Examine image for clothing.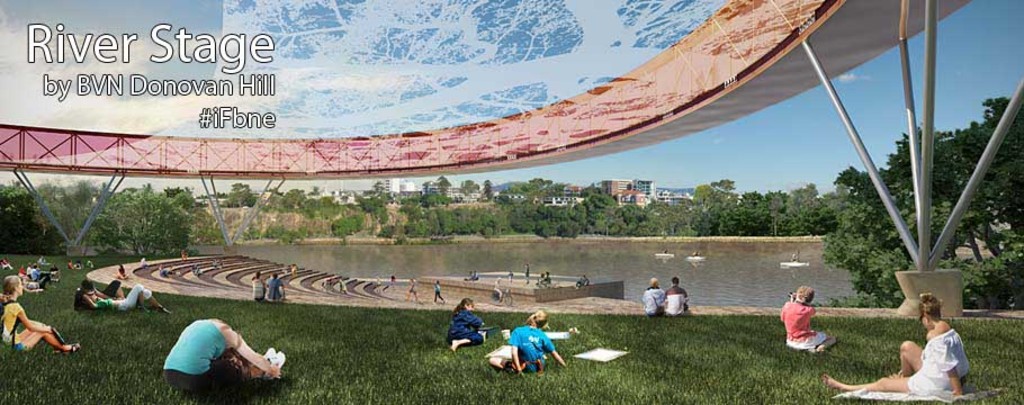
Examination result: crop(908, 325, 978, 399).
